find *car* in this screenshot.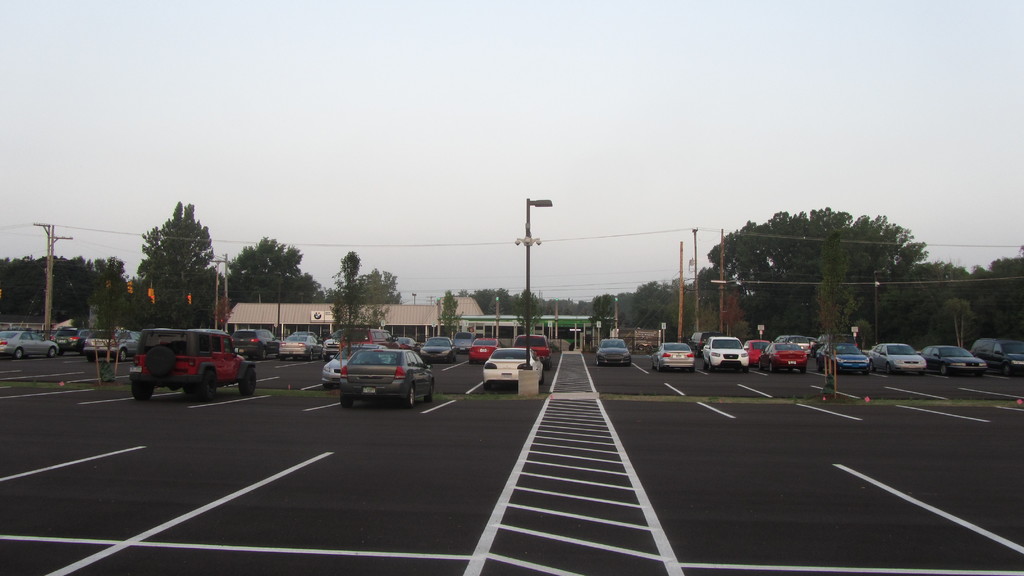
The bounding box for *car* is pyautogui.locateOnScreen(816, 342, 870, 372).
